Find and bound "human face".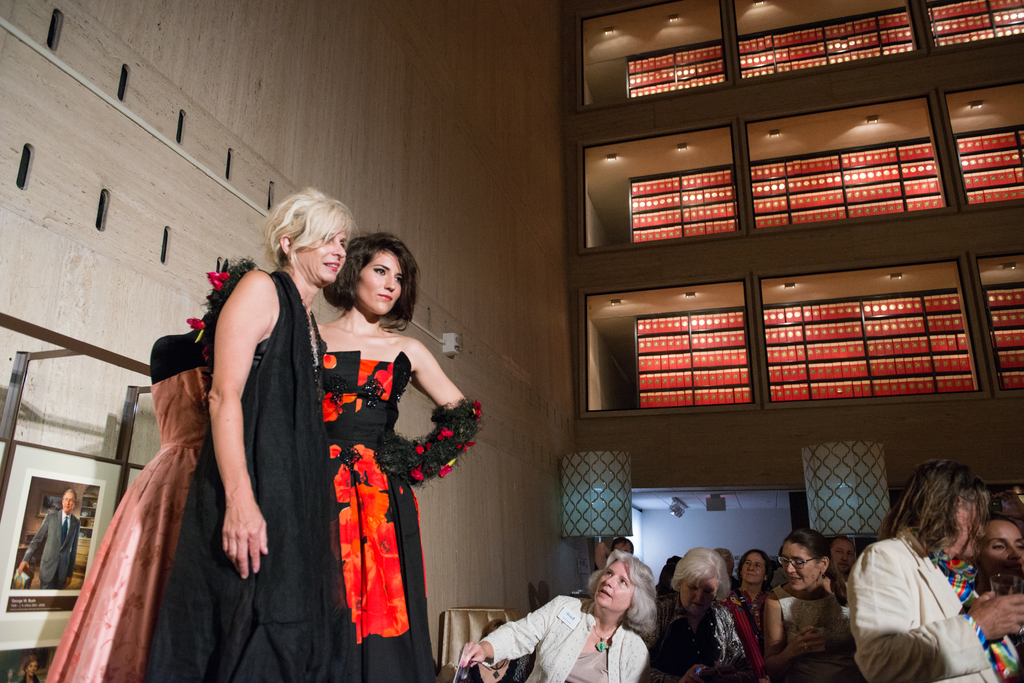
Bound: 357/250/405/314.
